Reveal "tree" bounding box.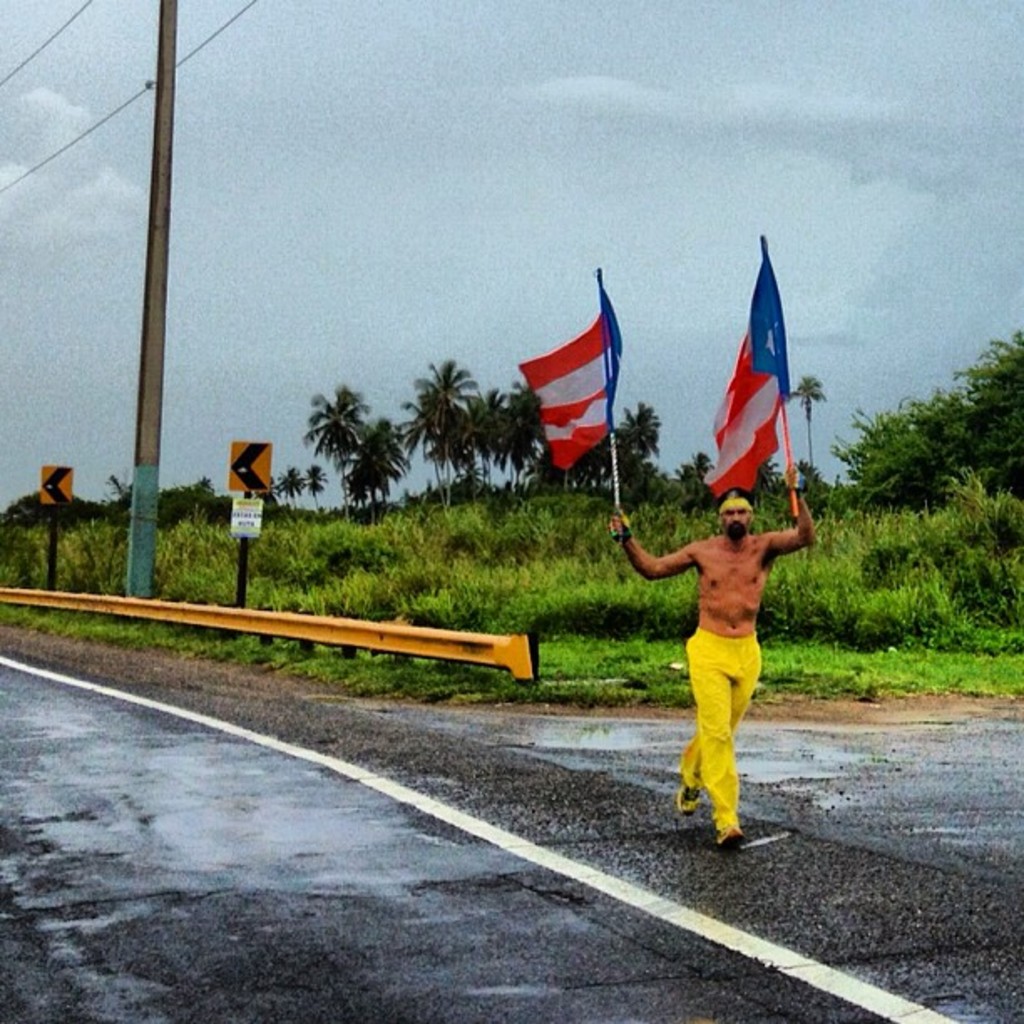
Revealed: (684,460,714,515).
